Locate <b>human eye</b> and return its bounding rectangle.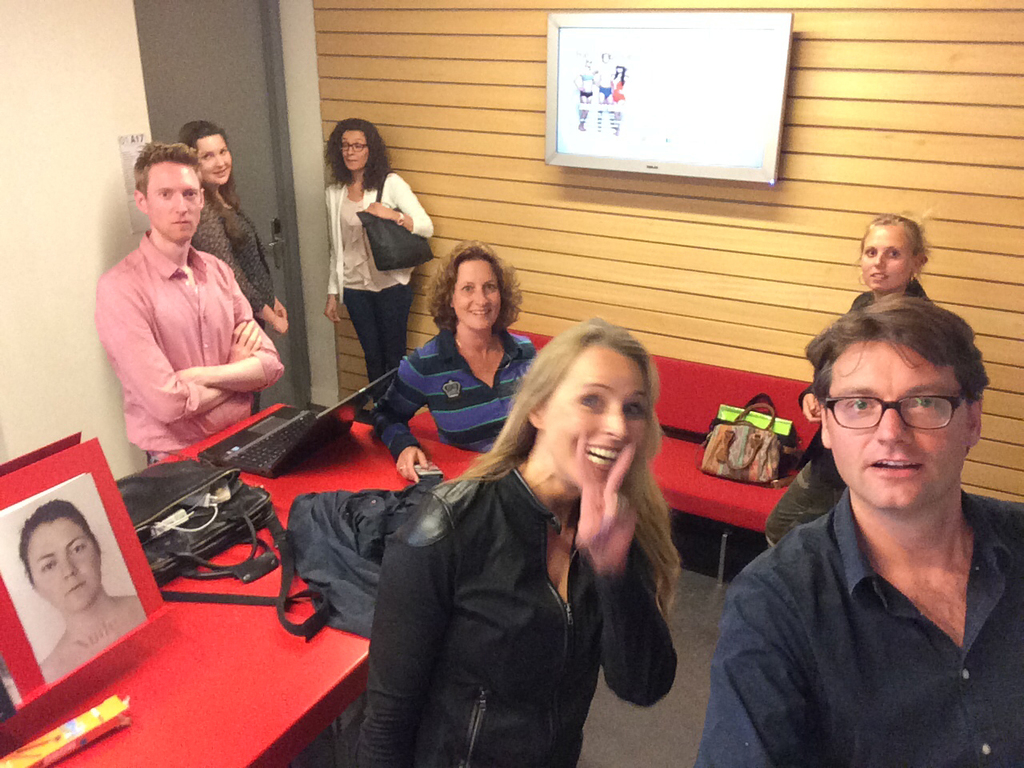
{"left": 886, "top": 247, "right": 898, "bottom": 263}.
